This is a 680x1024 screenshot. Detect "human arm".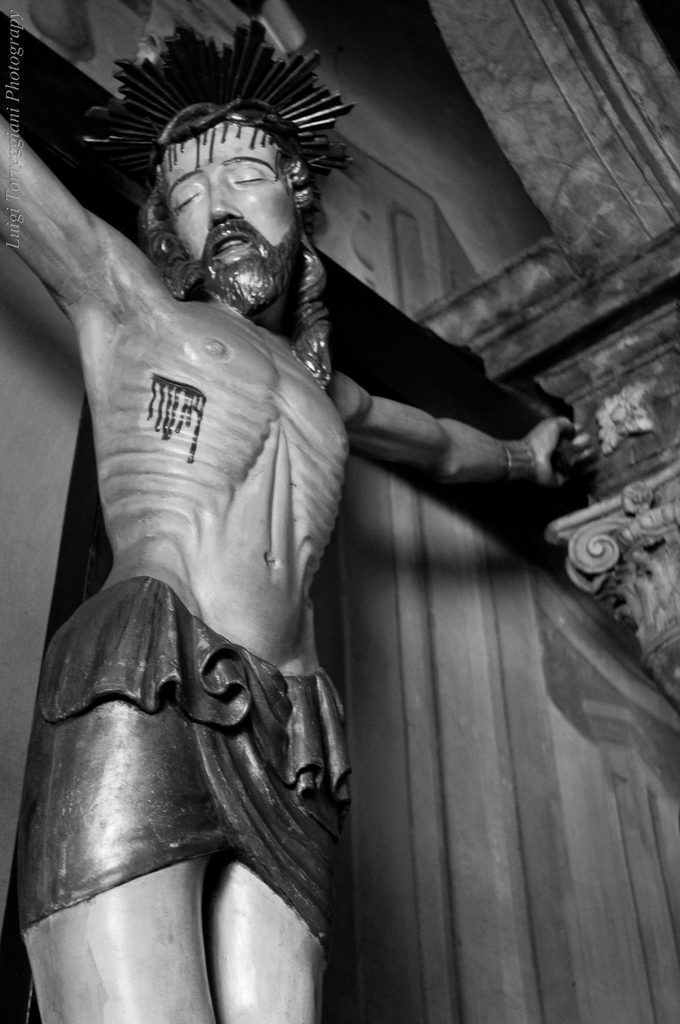
bbox=[337, 366, 583, 490].
